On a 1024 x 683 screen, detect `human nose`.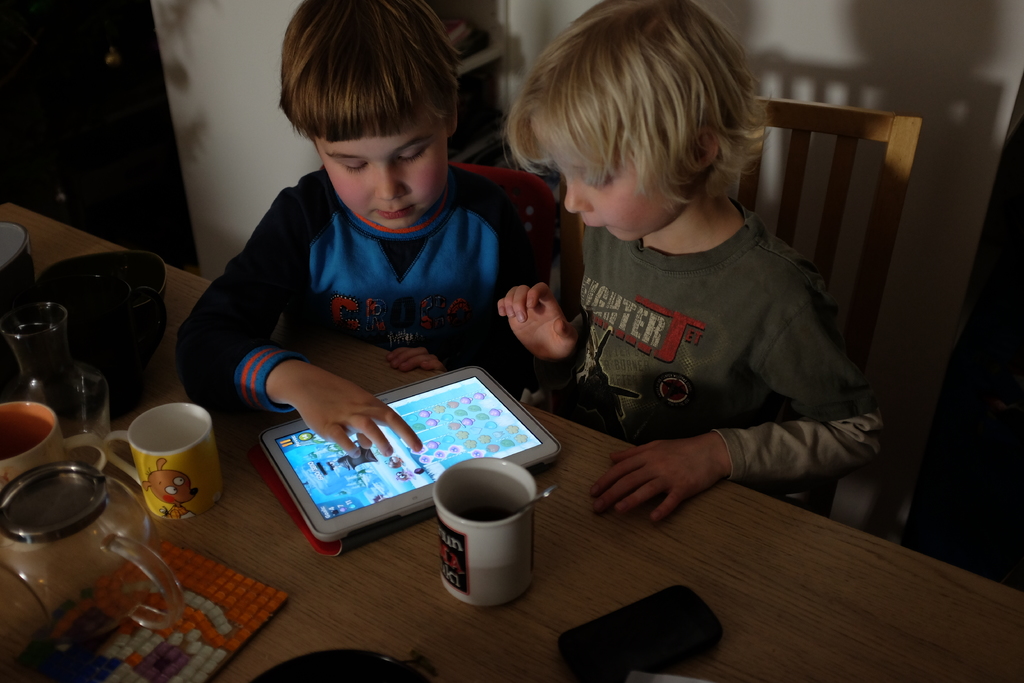
box(376, 166, 406, 201).
